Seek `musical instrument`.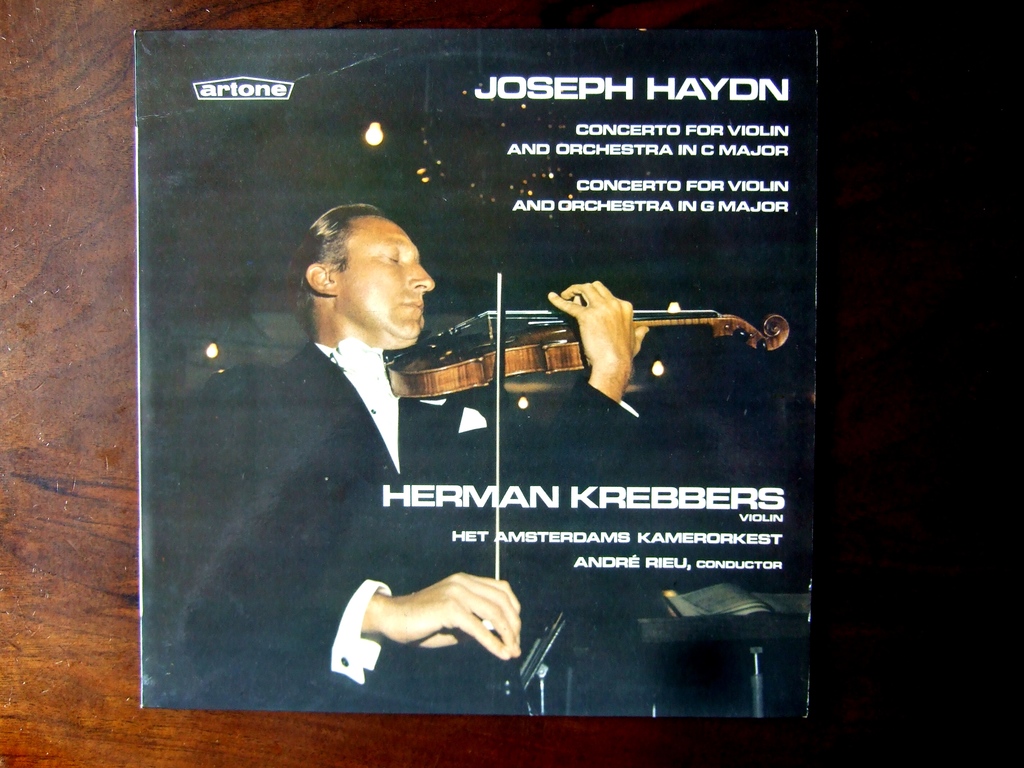
Rect(378, 273, 796, 643).
